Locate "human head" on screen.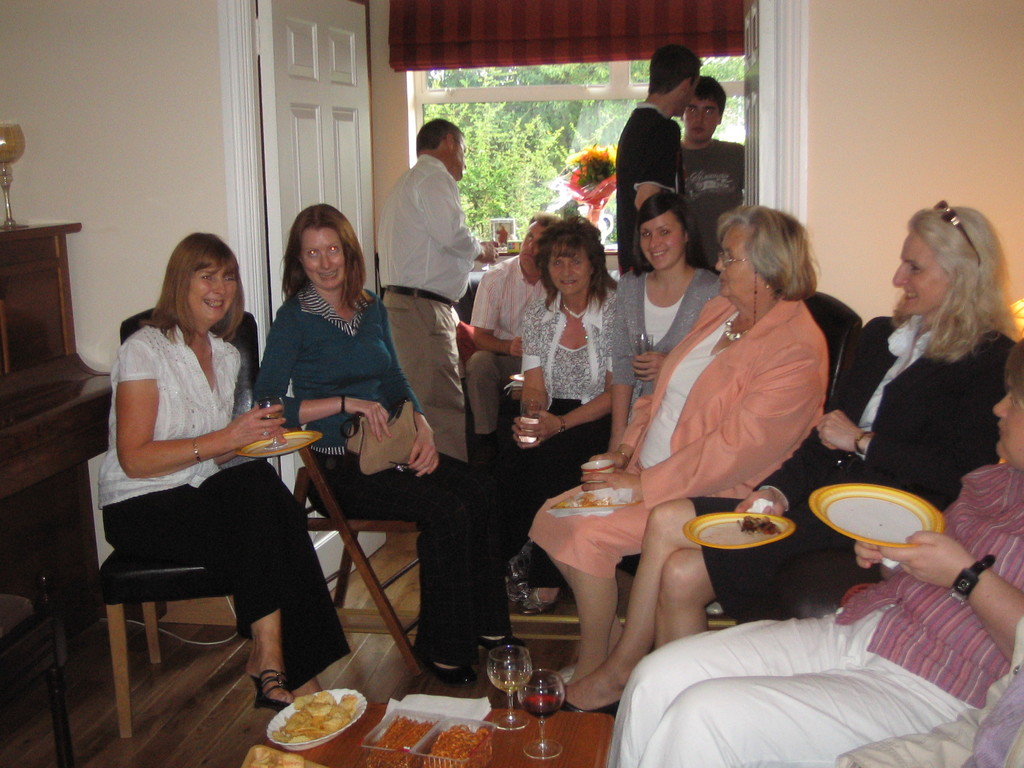
On screen at [712, 204, 819, 310].
